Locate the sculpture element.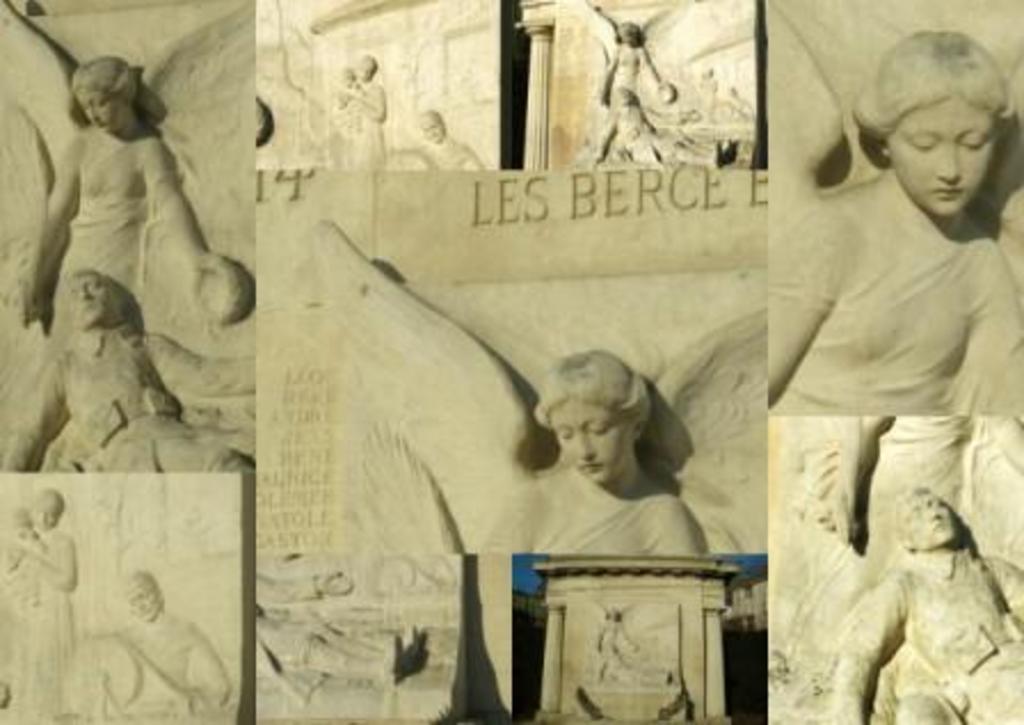
Element bbox: x1=0, y1=0, x2=254, y2=462.
